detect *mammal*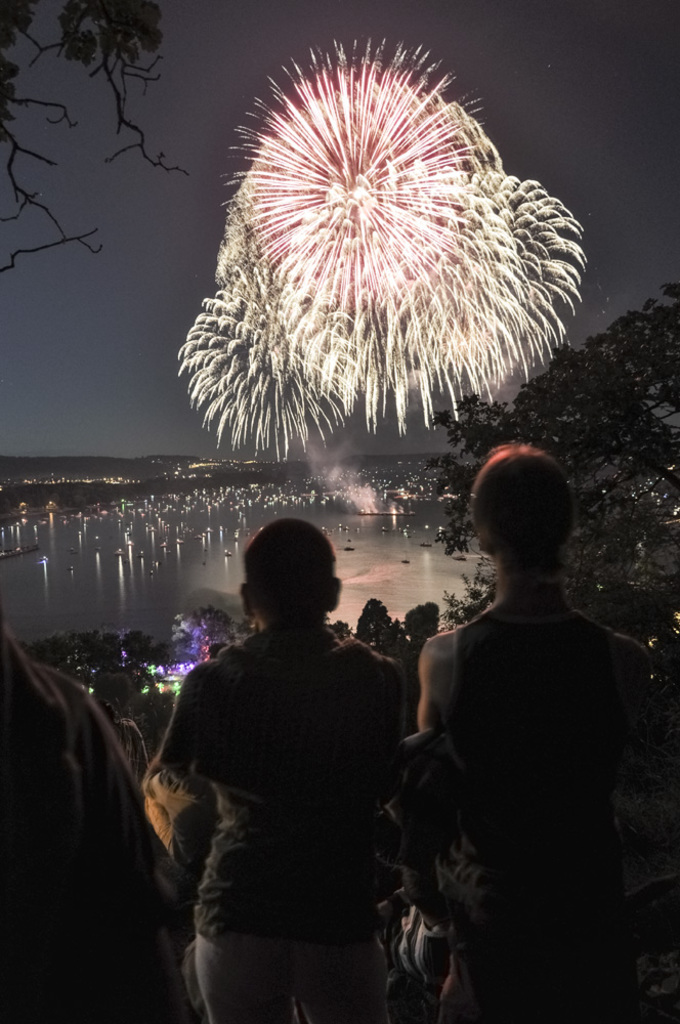
[left=0, top=603, right=165, bottom=1023]
